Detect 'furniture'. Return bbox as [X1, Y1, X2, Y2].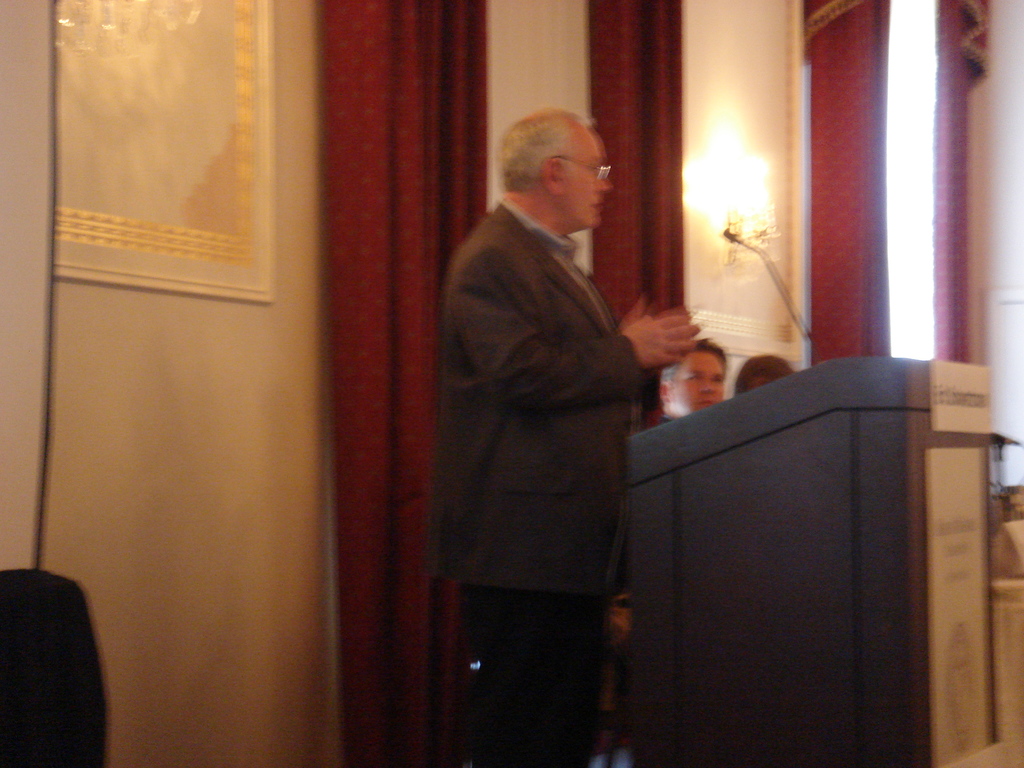
[625, 356, 1002, 767].
